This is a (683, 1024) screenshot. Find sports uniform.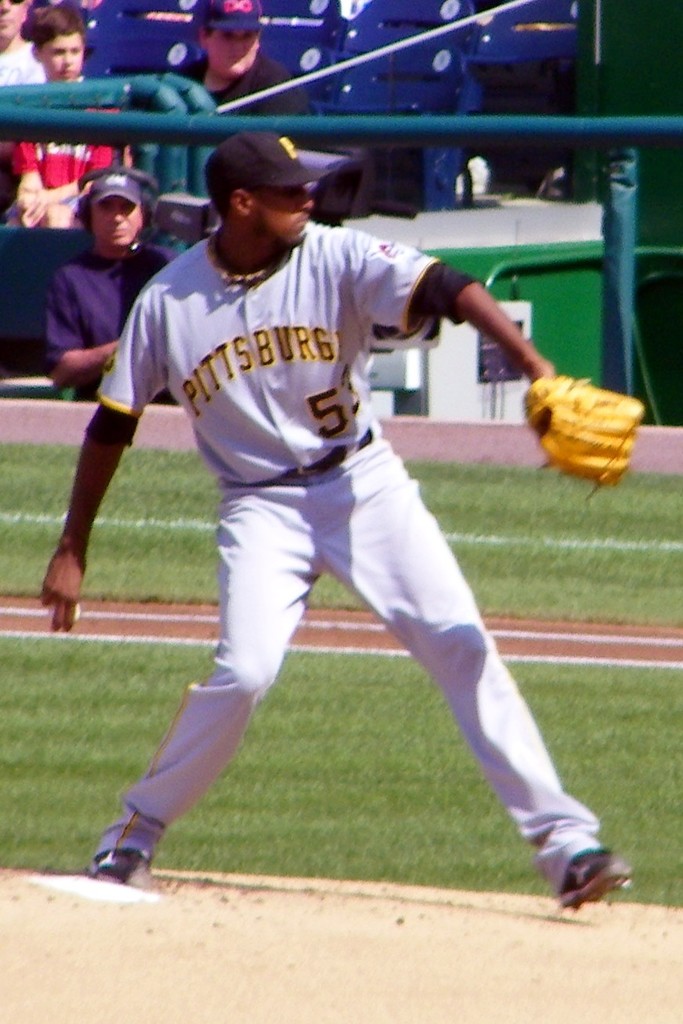
Bounding box: region(82, 131, 646, 892).
